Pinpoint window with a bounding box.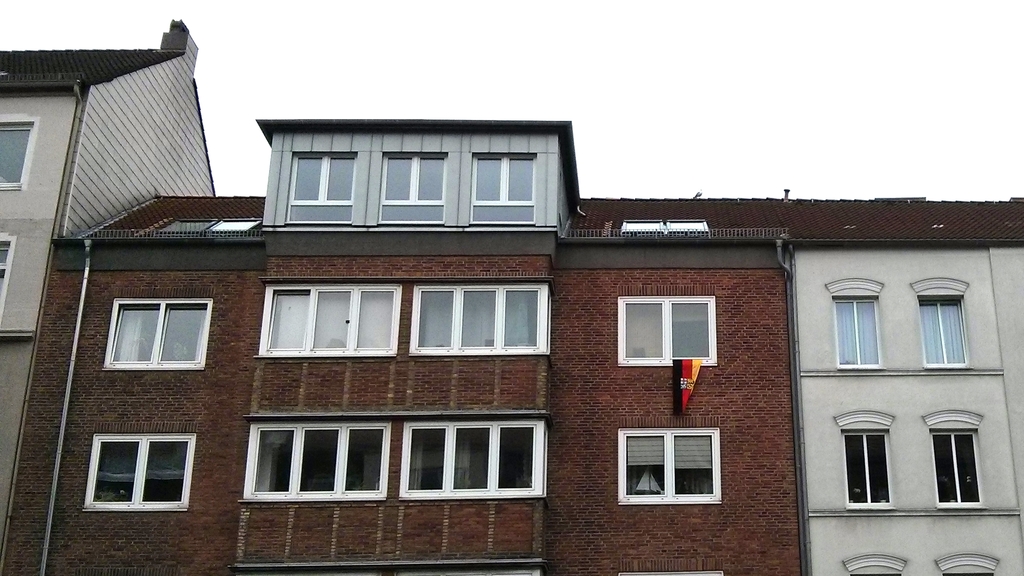
detection(828, 277, 883, 372).
